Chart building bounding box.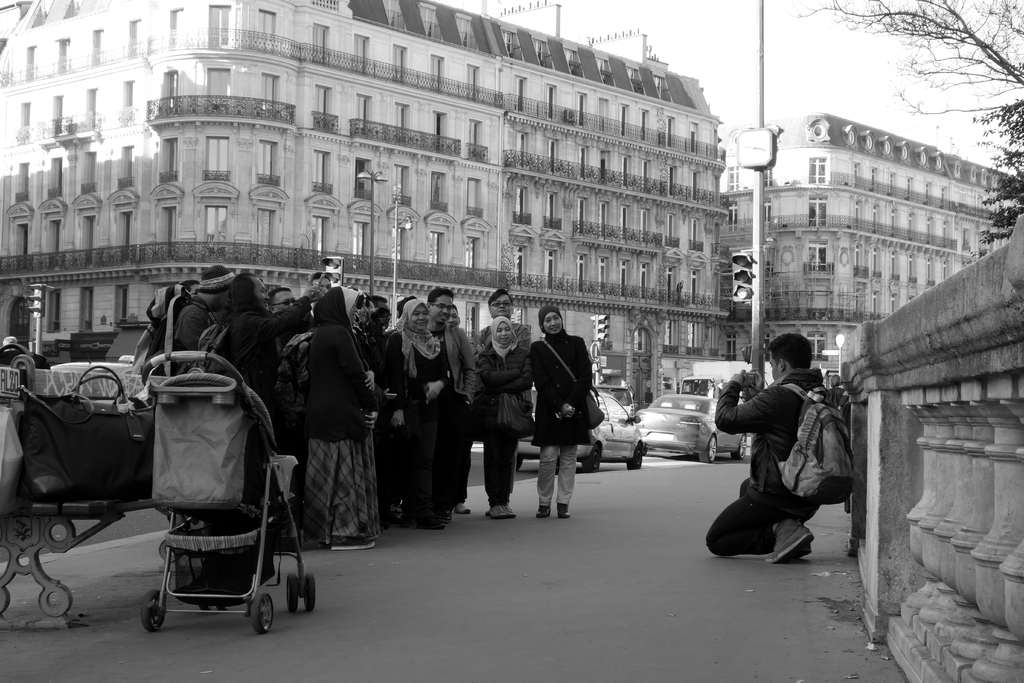
Charted: x1=0 y1=0 x2=730 y2=444.
